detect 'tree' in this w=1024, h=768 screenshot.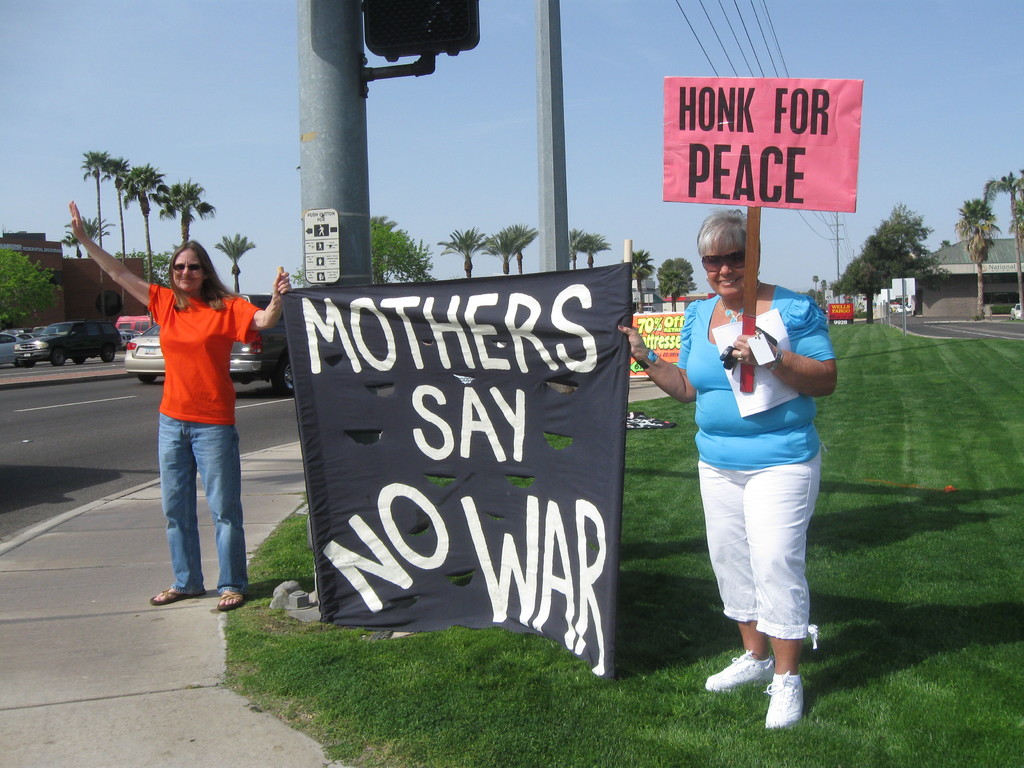
Detection: box(210, 228, 255, 298).
